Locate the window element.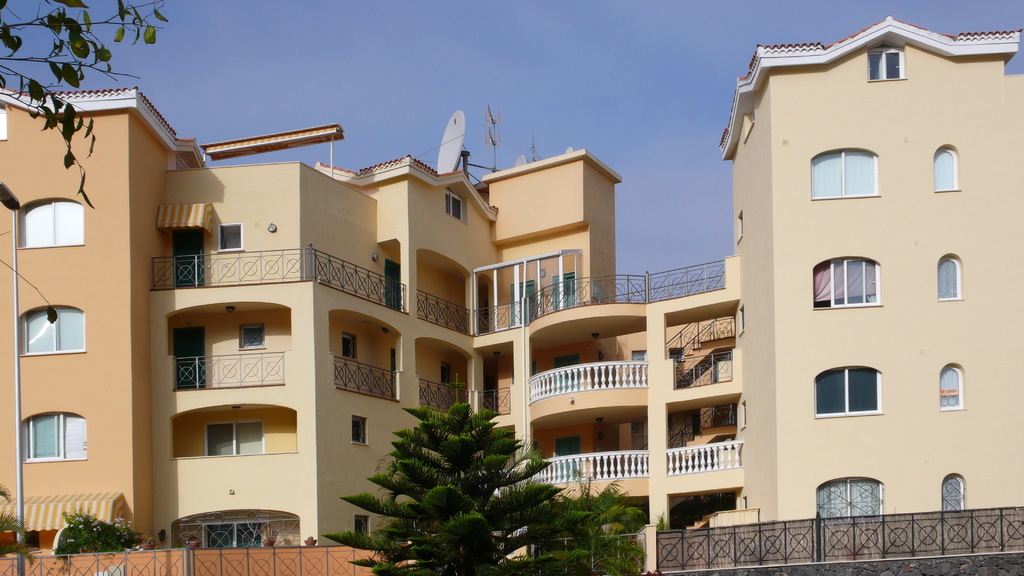
Element bbox: [x1=816, y1=484, x2=879, y2=518].
